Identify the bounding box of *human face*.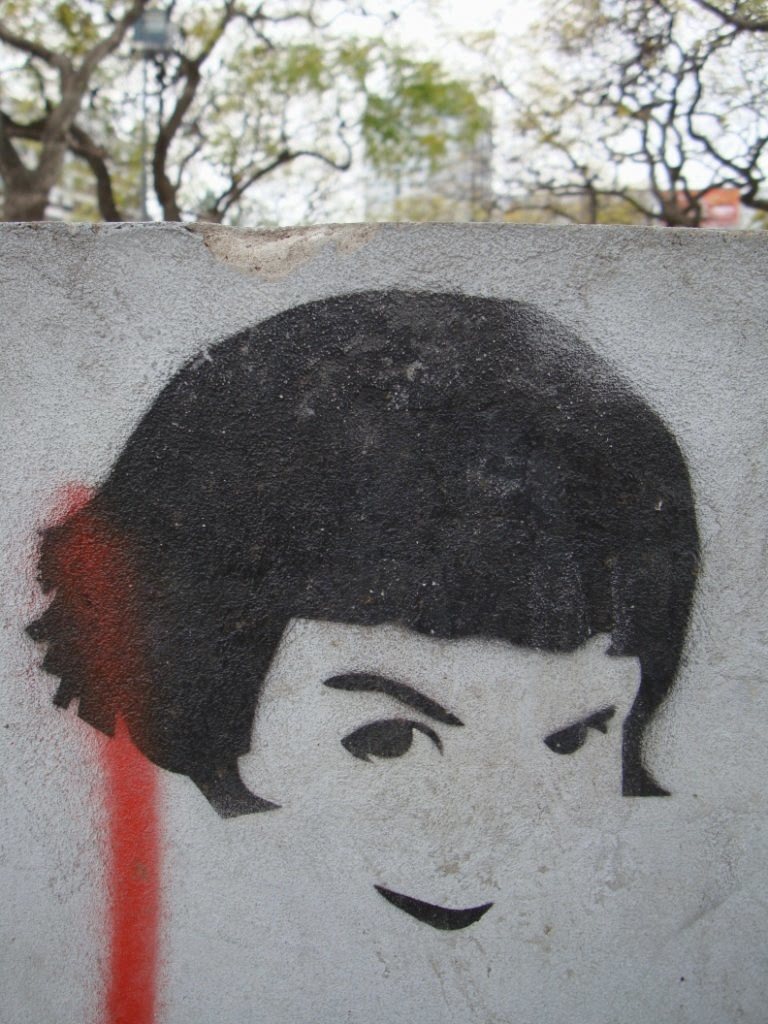
select_region(230, 631, 629, 978).
